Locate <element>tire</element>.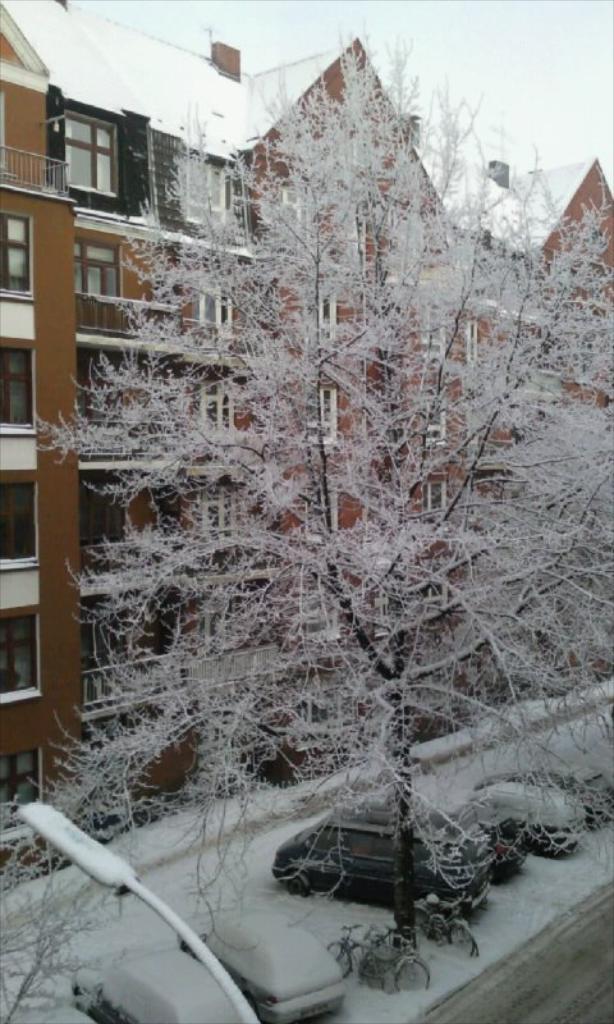
Bounding box: 326, 942, 352, 975.
